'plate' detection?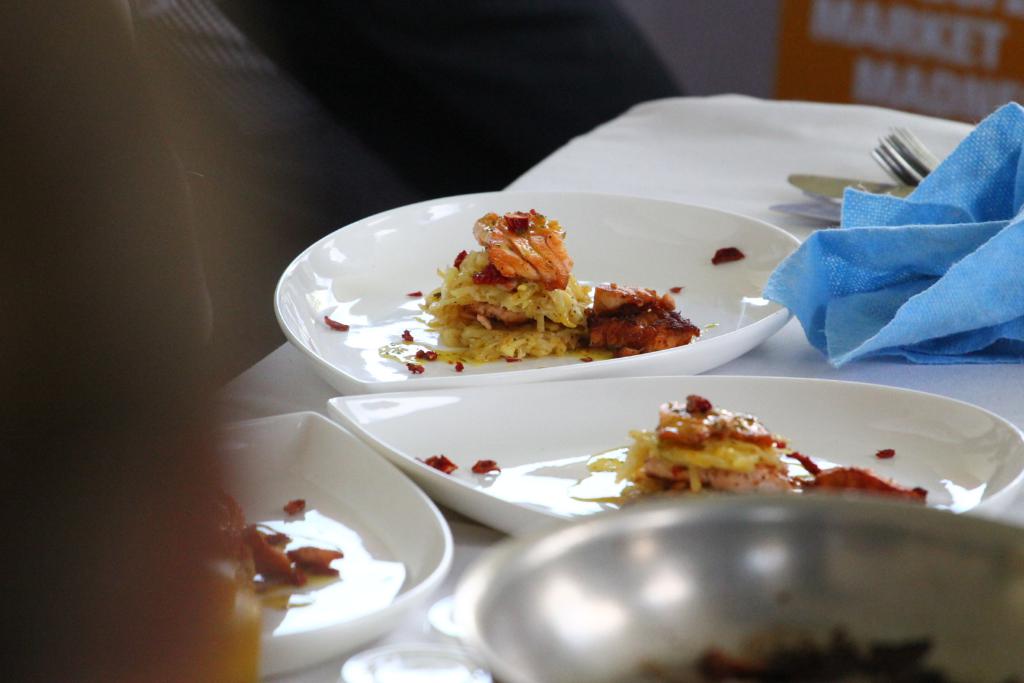
region(271, 191, 808, 398)
